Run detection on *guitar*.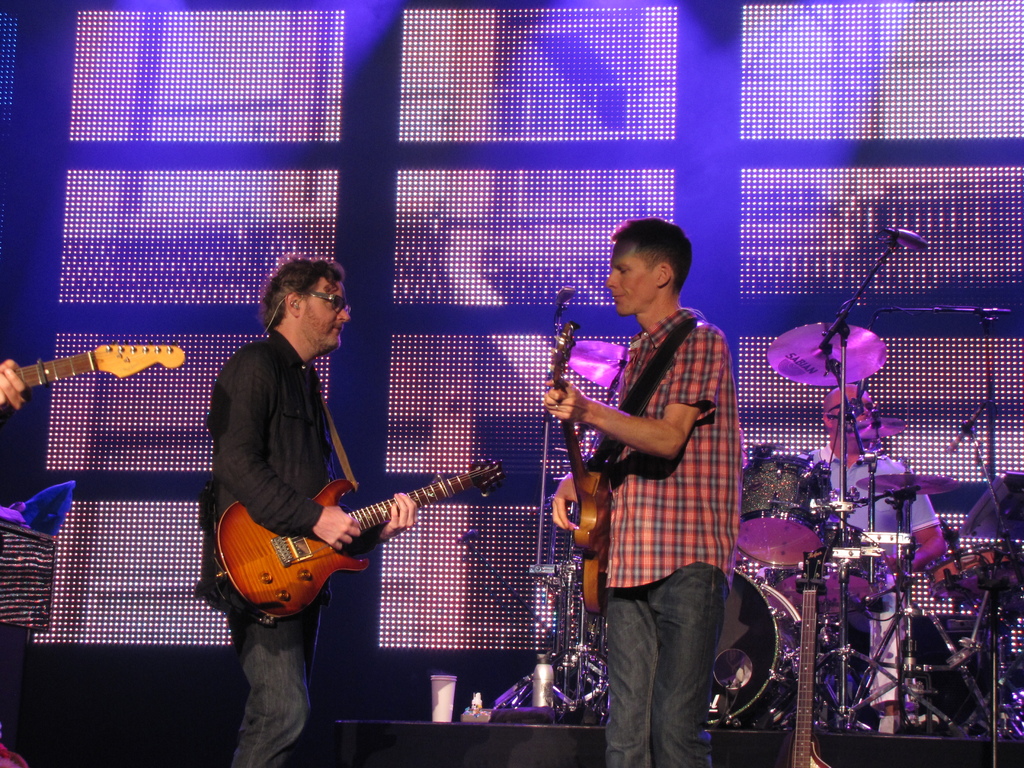
Result: <bbox>547, 286, 615, 621</bbox>.
